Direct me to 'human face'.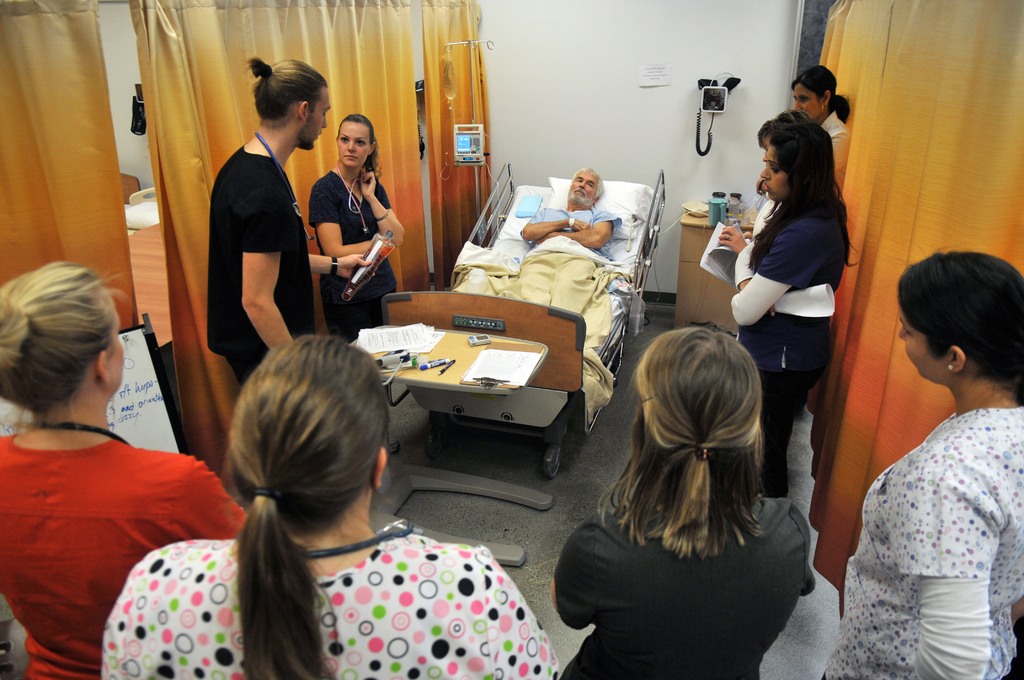
Direction: x1=304 y1=88 x2=325 y2=150.
